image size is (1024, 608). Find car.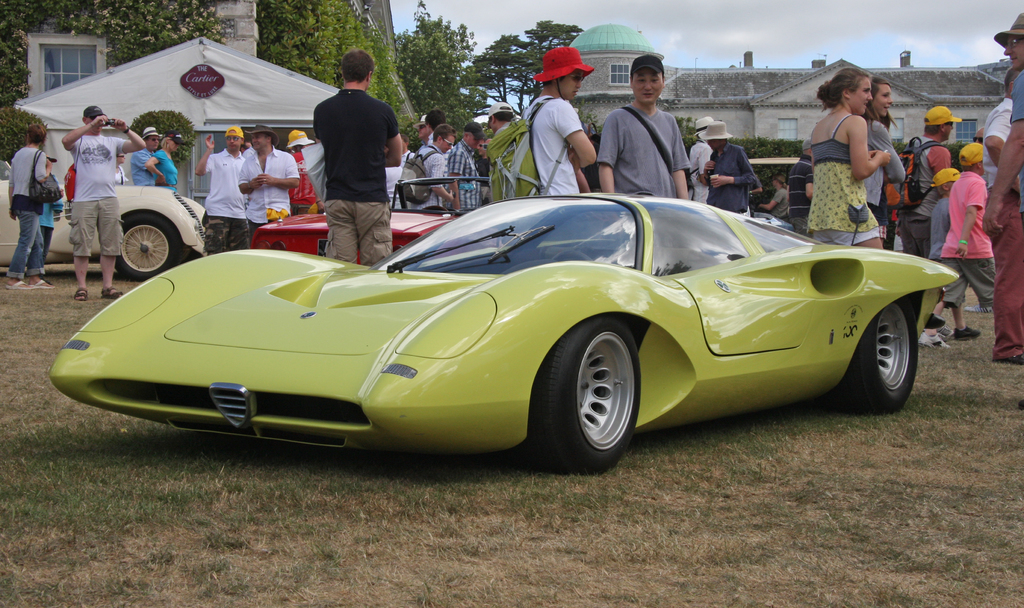
x1=58, y1=182, x2=935, y2=467.
